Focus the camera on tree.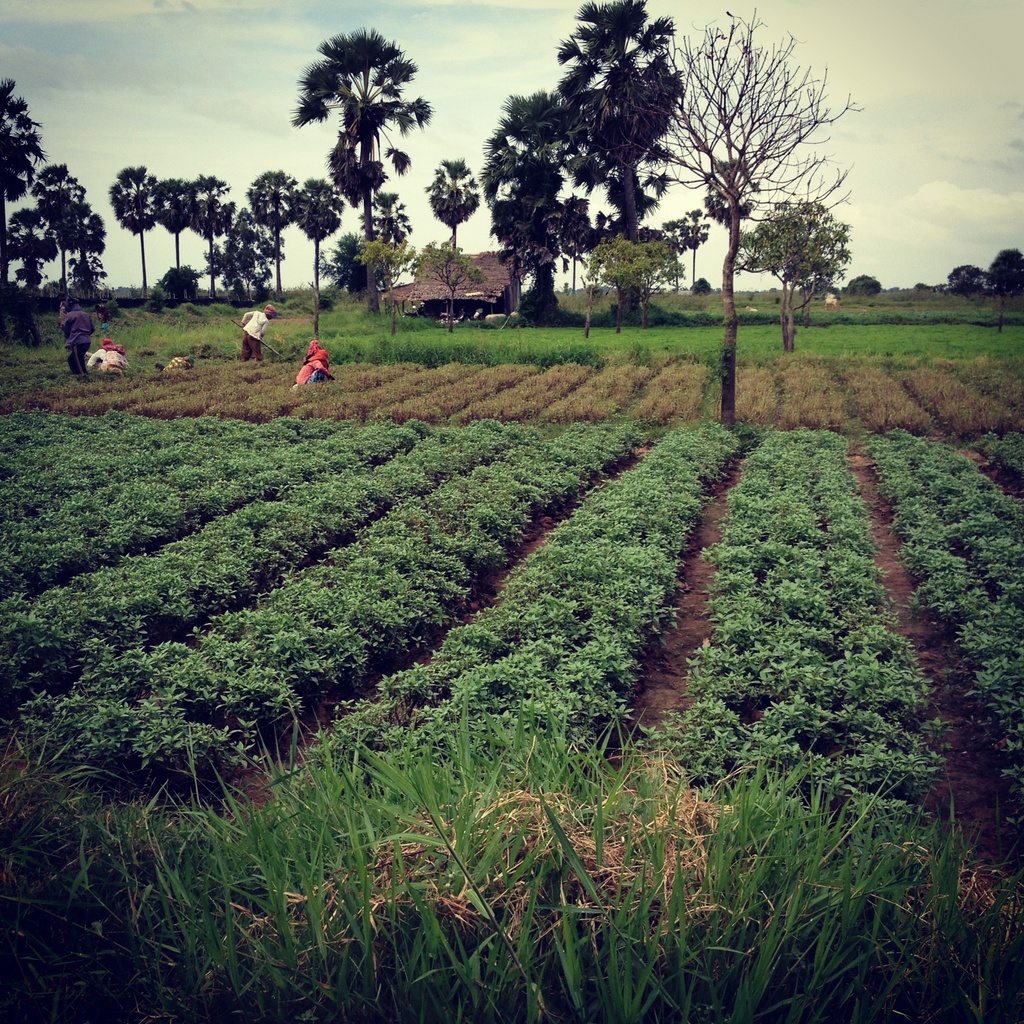
Focus region: bbox=[285, 188, 340, 301].
